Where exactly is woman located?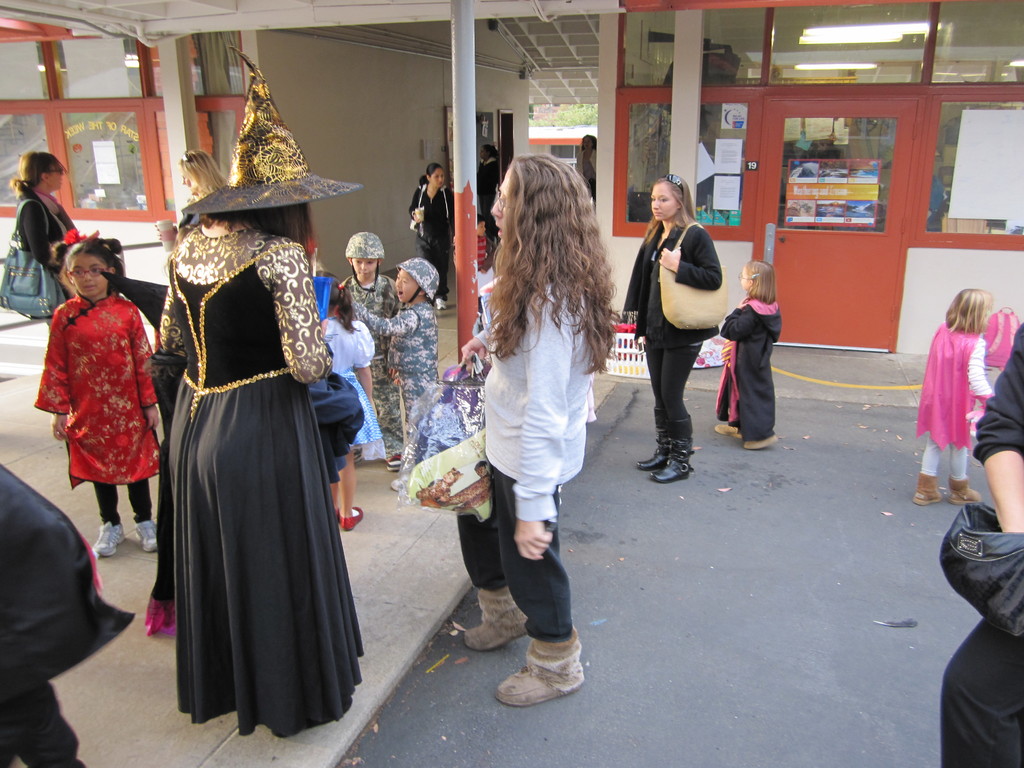
Its bounding box is 452 152 614 710.
